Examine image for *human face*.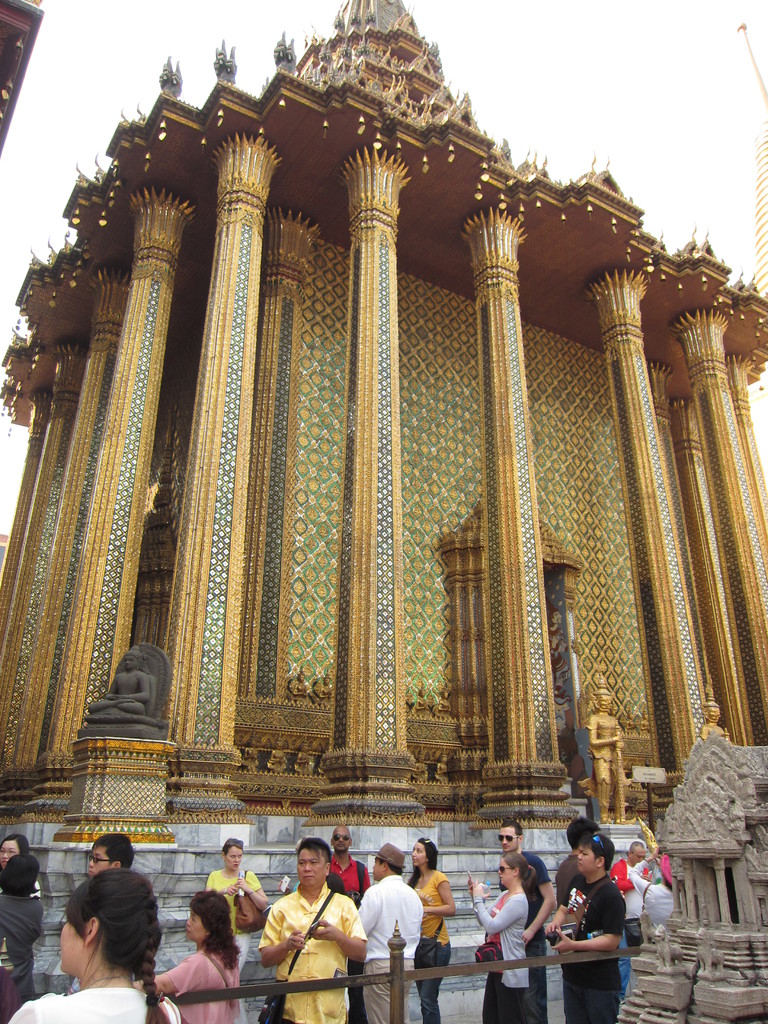
Examination result: crop(296, 844, 330, 892).
